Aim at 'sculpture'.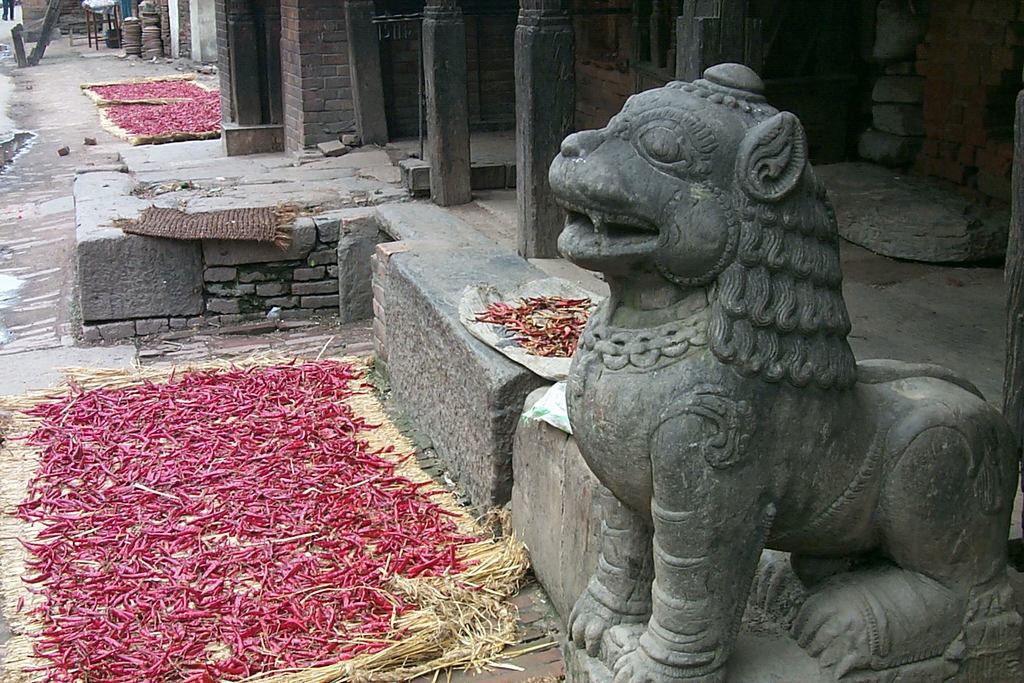
Aimed at box=[547, 61, 1023, 682].
